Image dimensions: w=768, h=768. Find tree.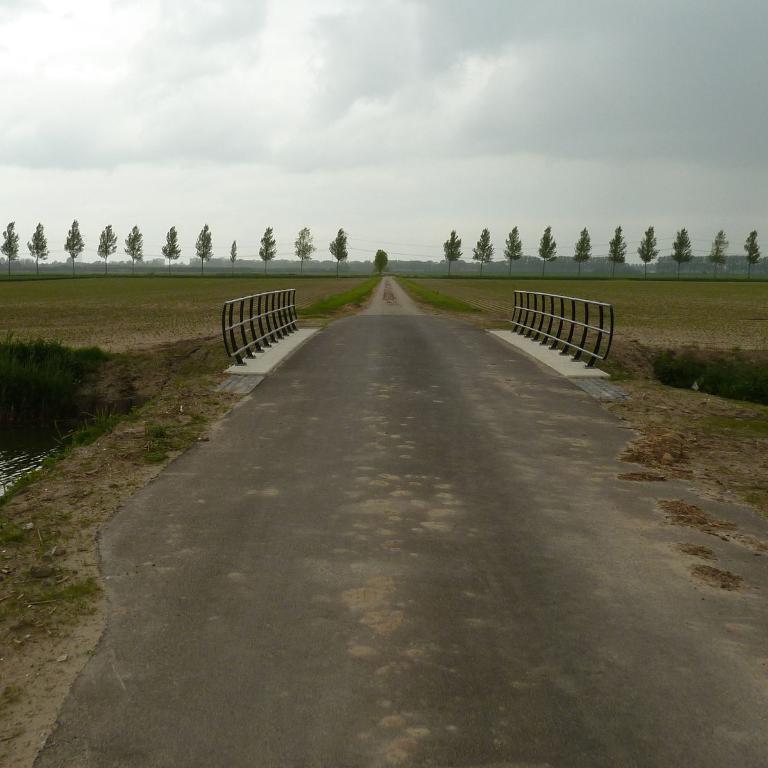
[1, 221, 16, 277].
